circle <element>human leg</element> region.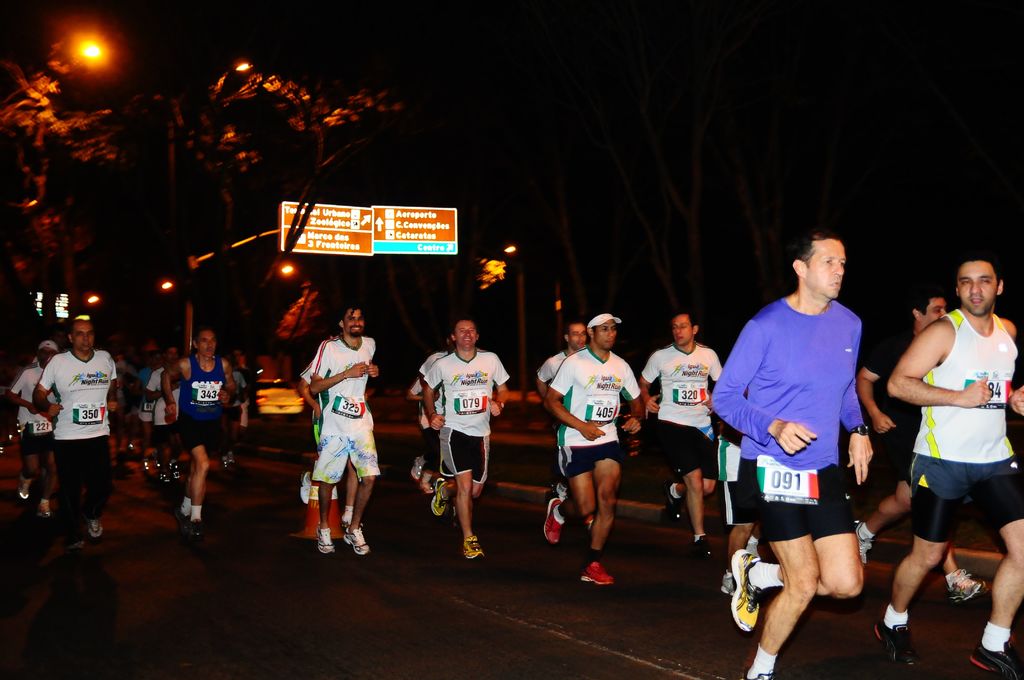
Region: detection(579, 448, 625, 582).
